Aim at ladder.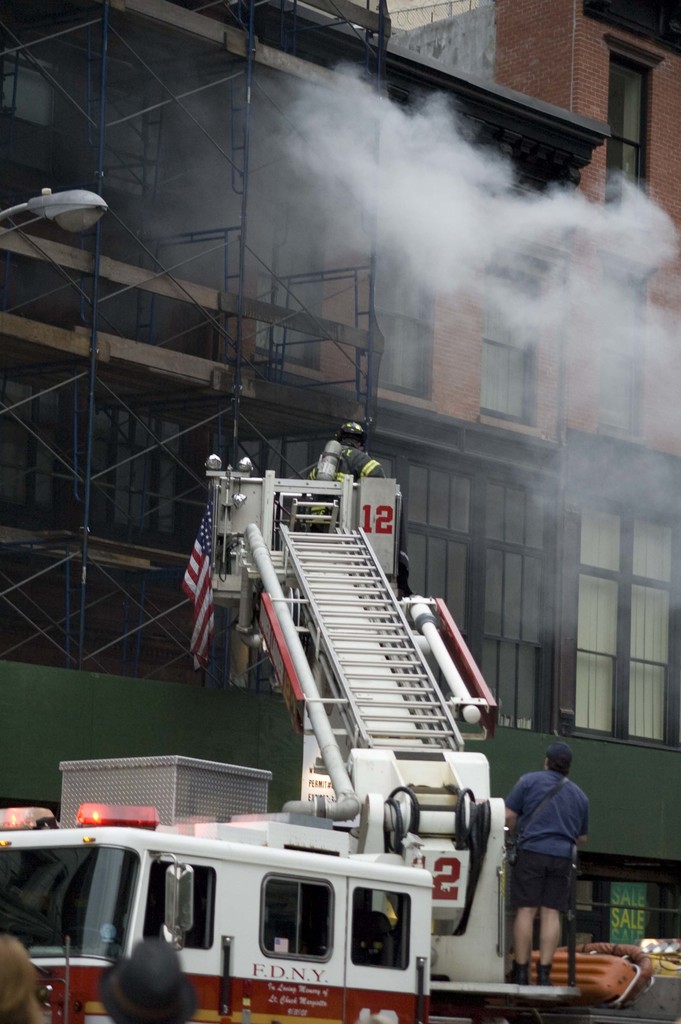
Aimed at 275:525:475:749.
